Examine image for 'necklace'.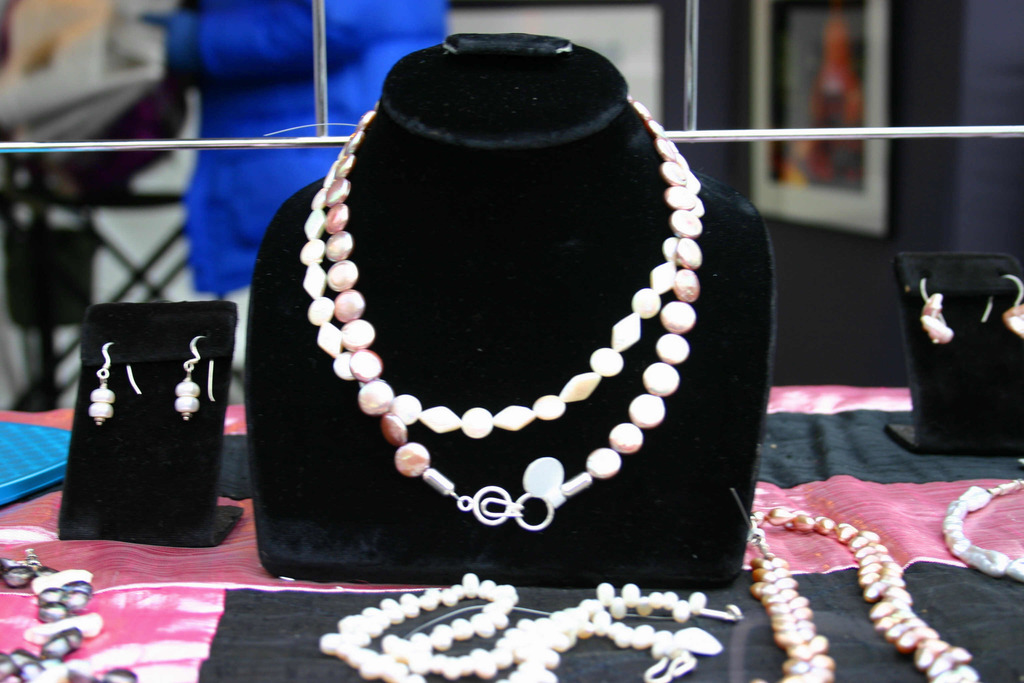
Examination result: l=0, t=555, r=137, b=682.
